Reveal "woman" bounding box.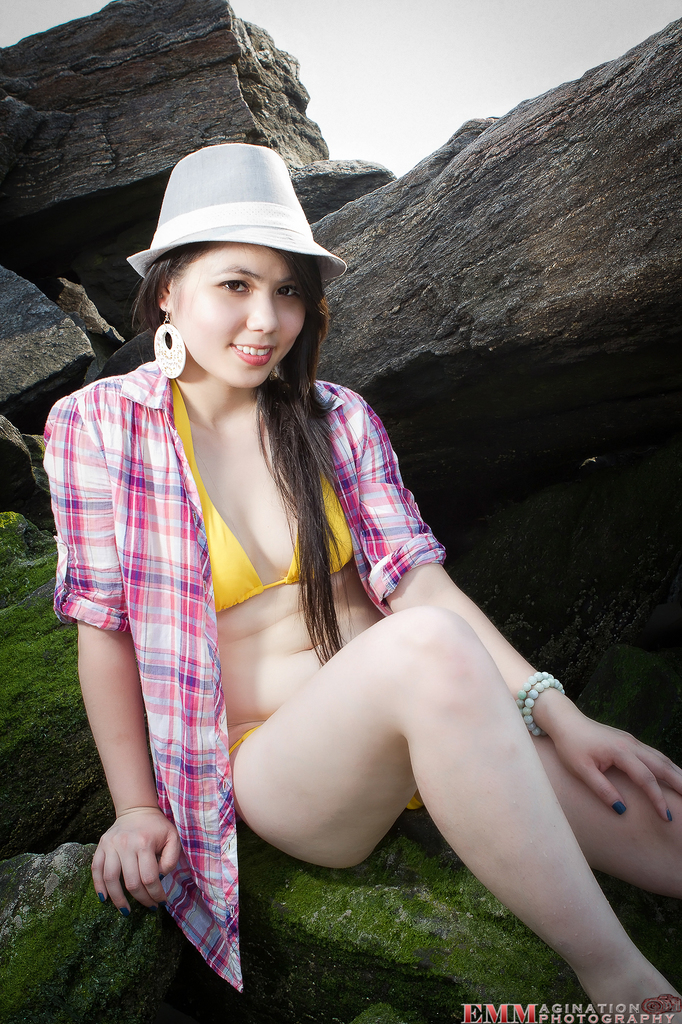
Revealed: select_region(71, 154, 612, 1014).
